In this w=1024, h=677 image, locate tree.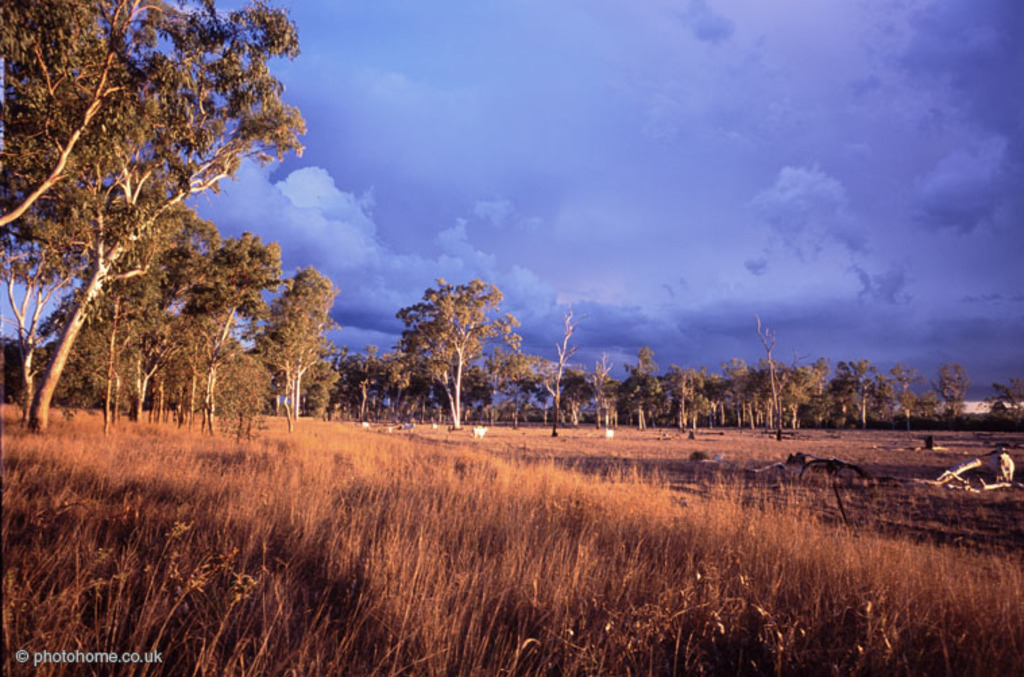
Bounding box: box=[934, 363, 969, 423].
